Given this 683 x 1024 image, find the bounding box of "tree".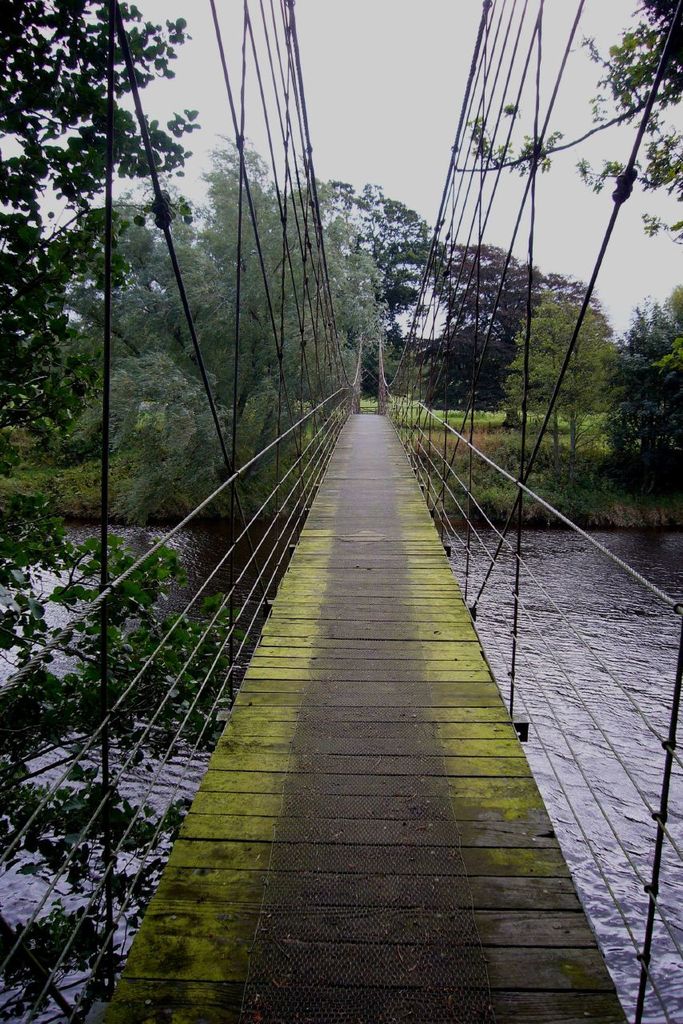
[left=441, top=237, right=563, bottom=411].
